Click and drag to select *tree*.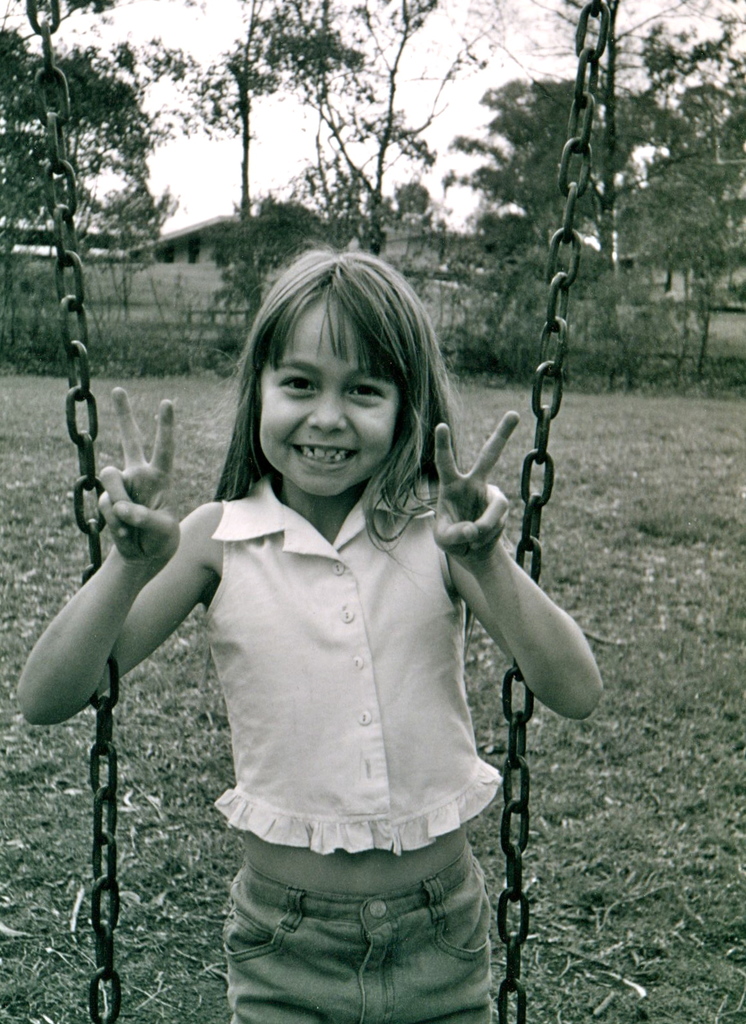
Selection: select_region(183, 31, 269, 237).
